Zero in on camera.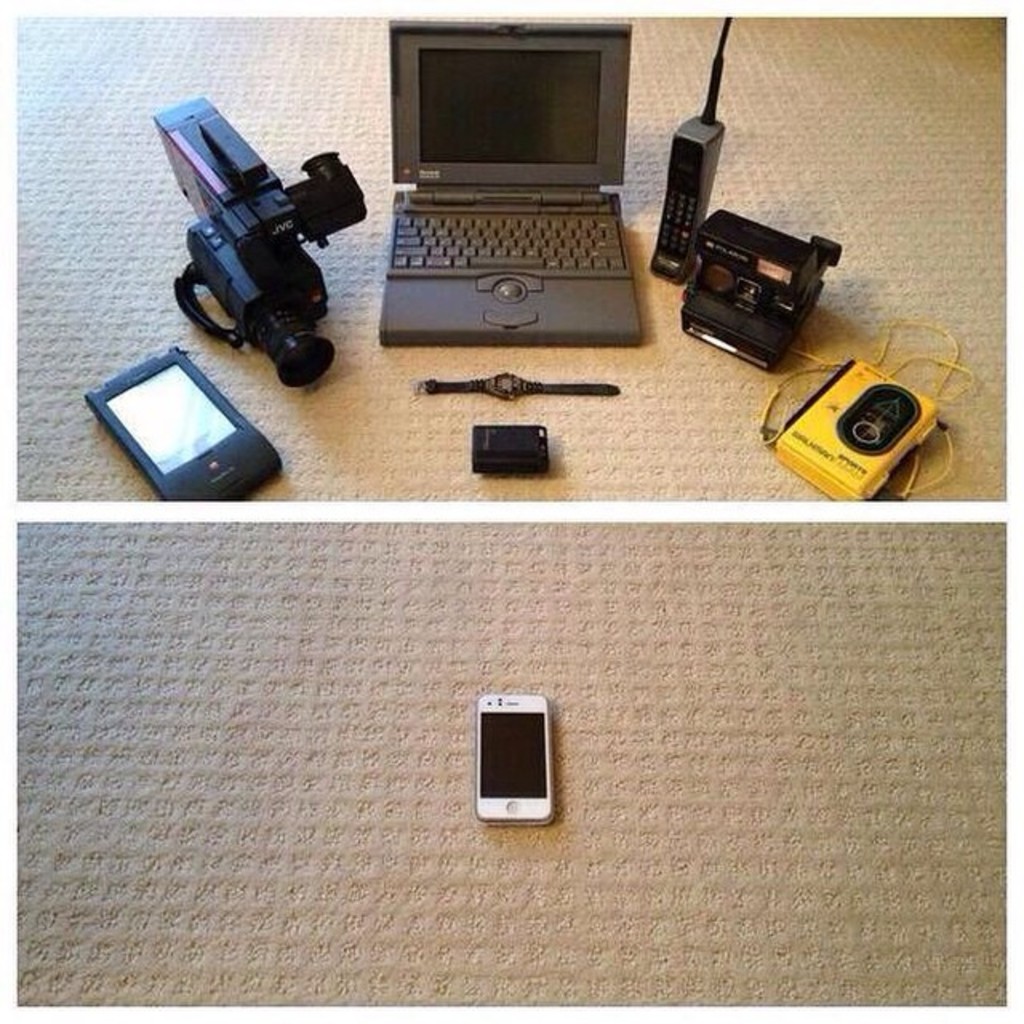
Zeroed in: region(683, 208, 843, 355).
